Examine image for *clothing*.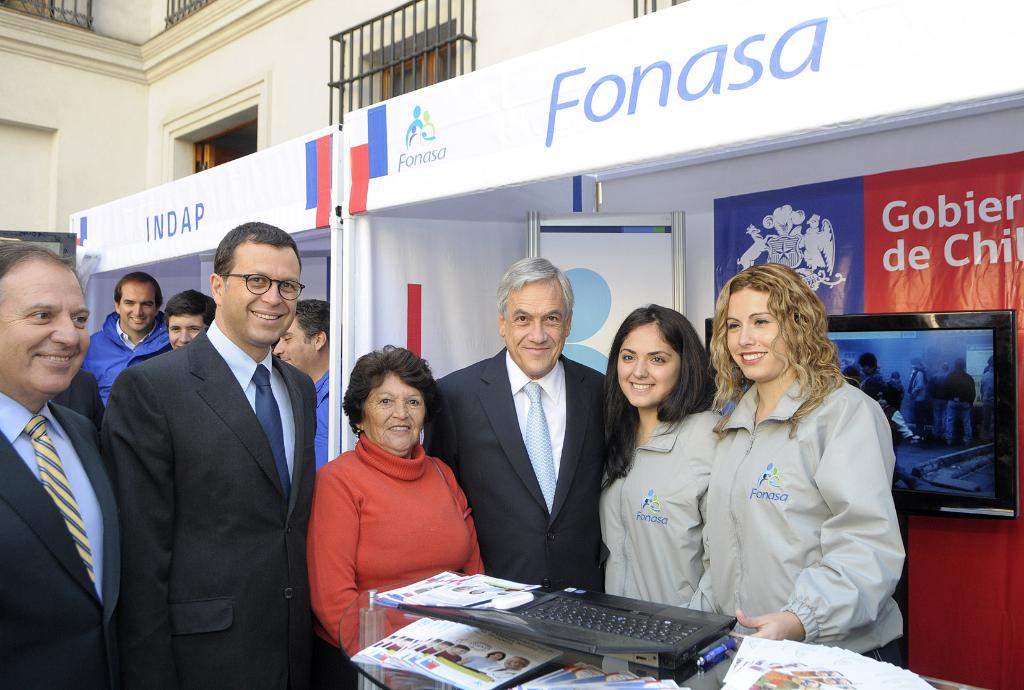
Examination result: l=310, t=367, r=330, b=471.
